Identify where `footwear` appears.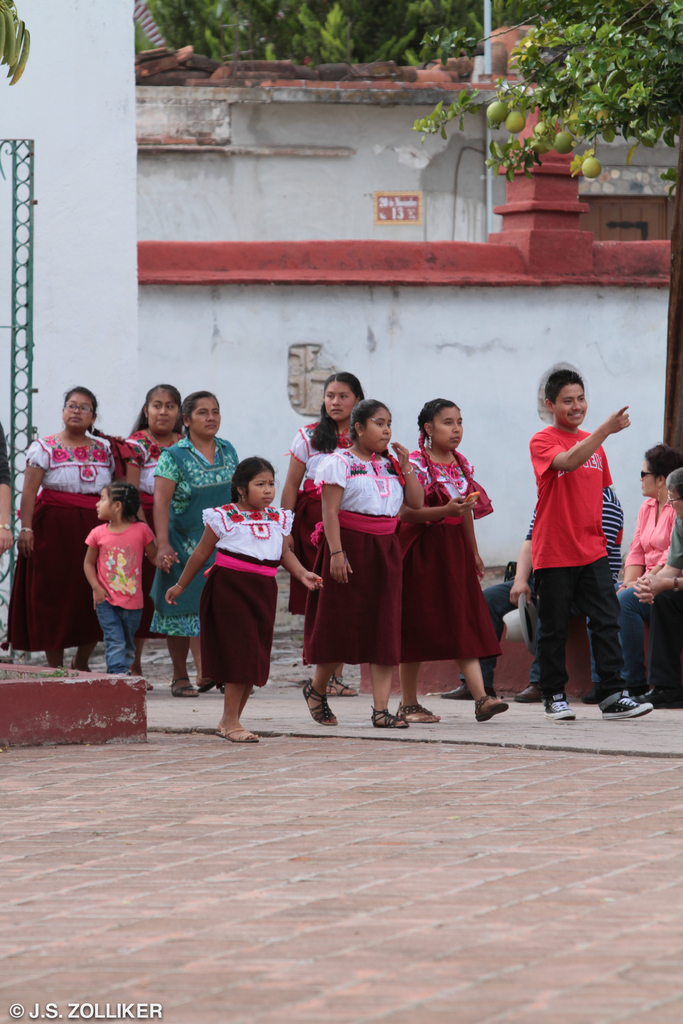
Appears at [171,665,197,693].
